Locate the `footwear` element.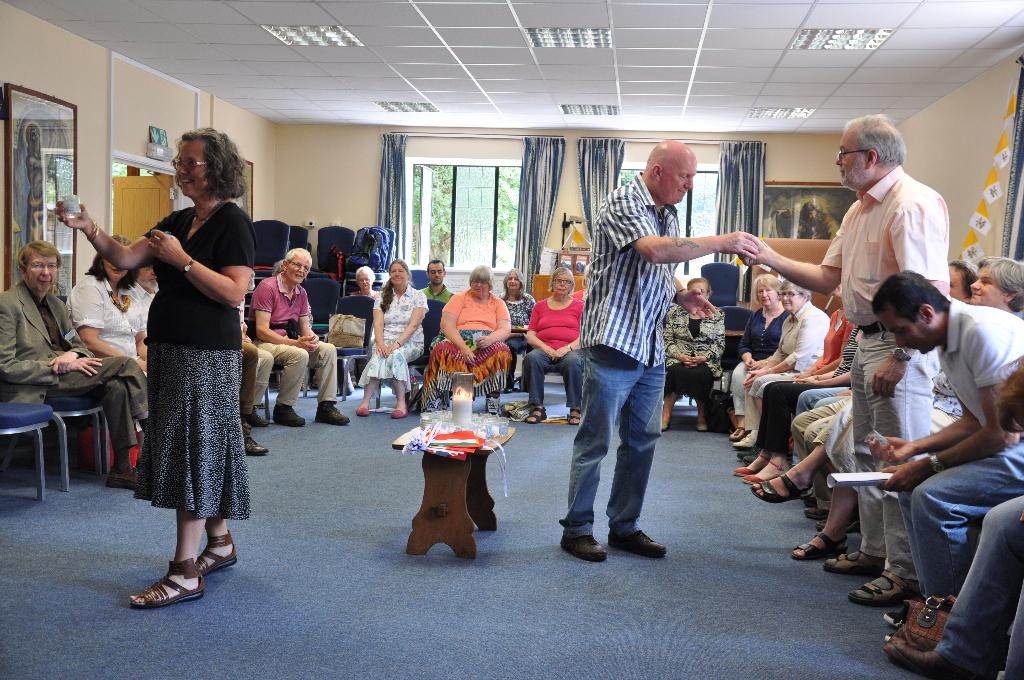
Element bbox: pyautogui.locateOnScreen(239, 419, 250, 433).
